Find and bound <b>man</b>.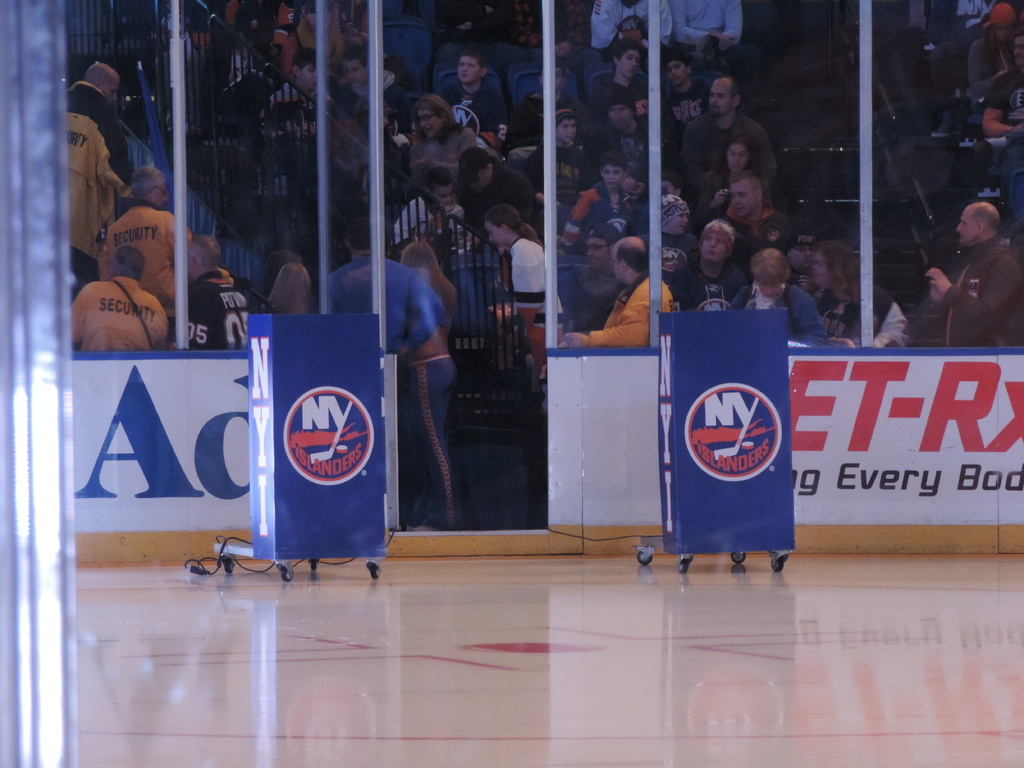
Bound: bbox=(980, 32, 1023, 140).
